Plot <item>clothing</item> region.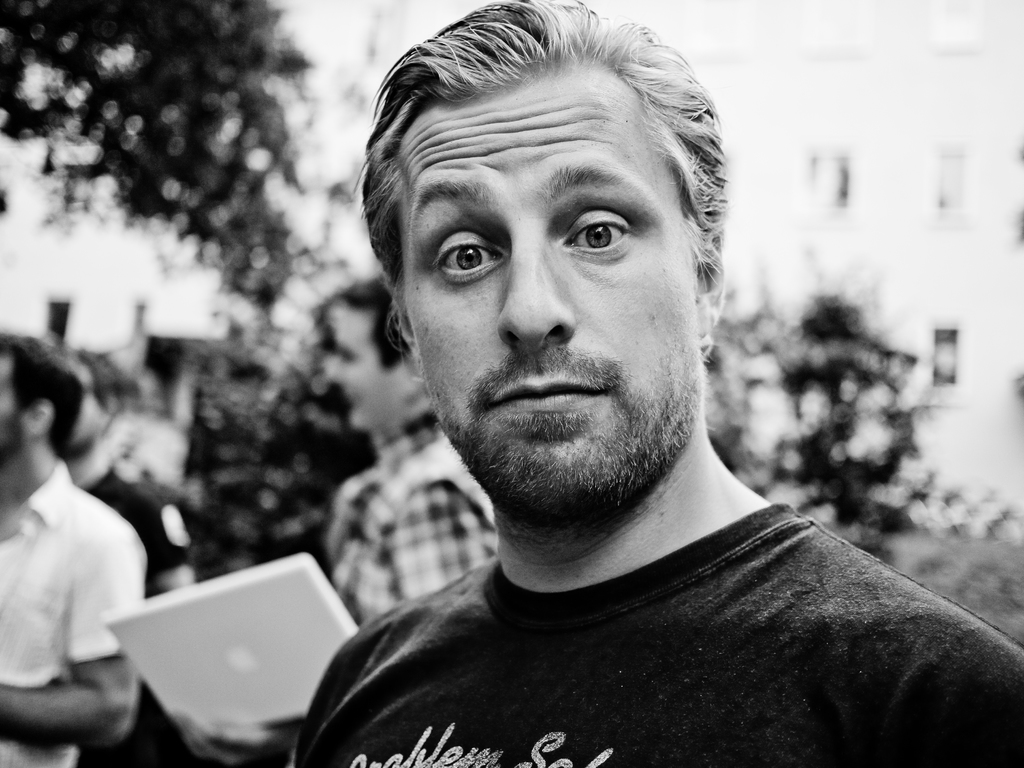
Plotted at <region>323, 425, 497, 634</region>.
